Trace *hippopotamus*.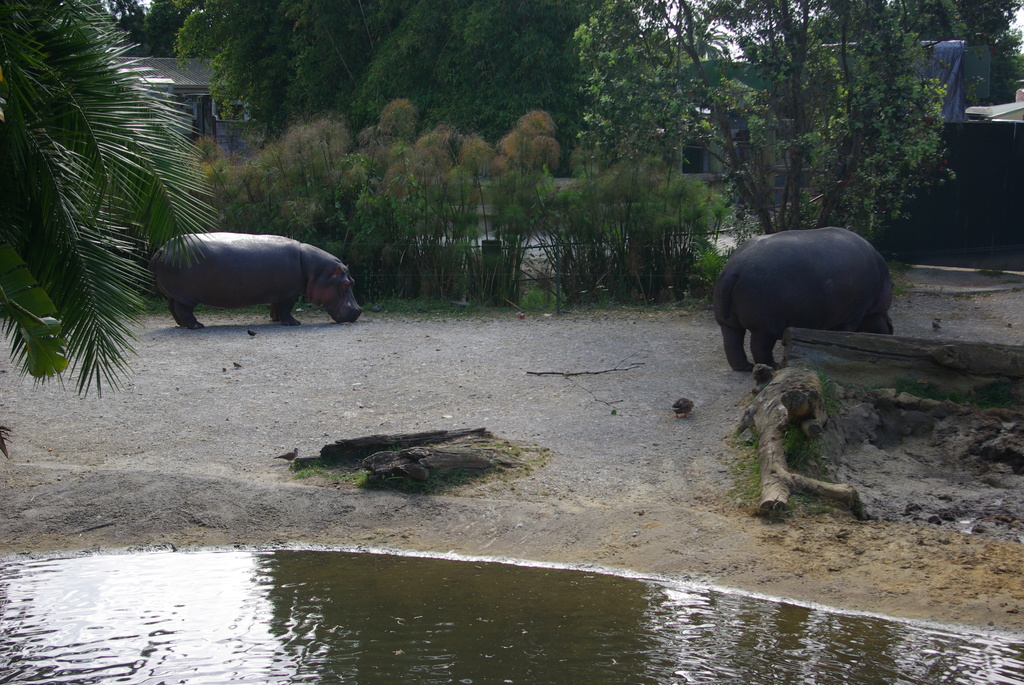
Traced to box=[152, 230, 365, 326].
